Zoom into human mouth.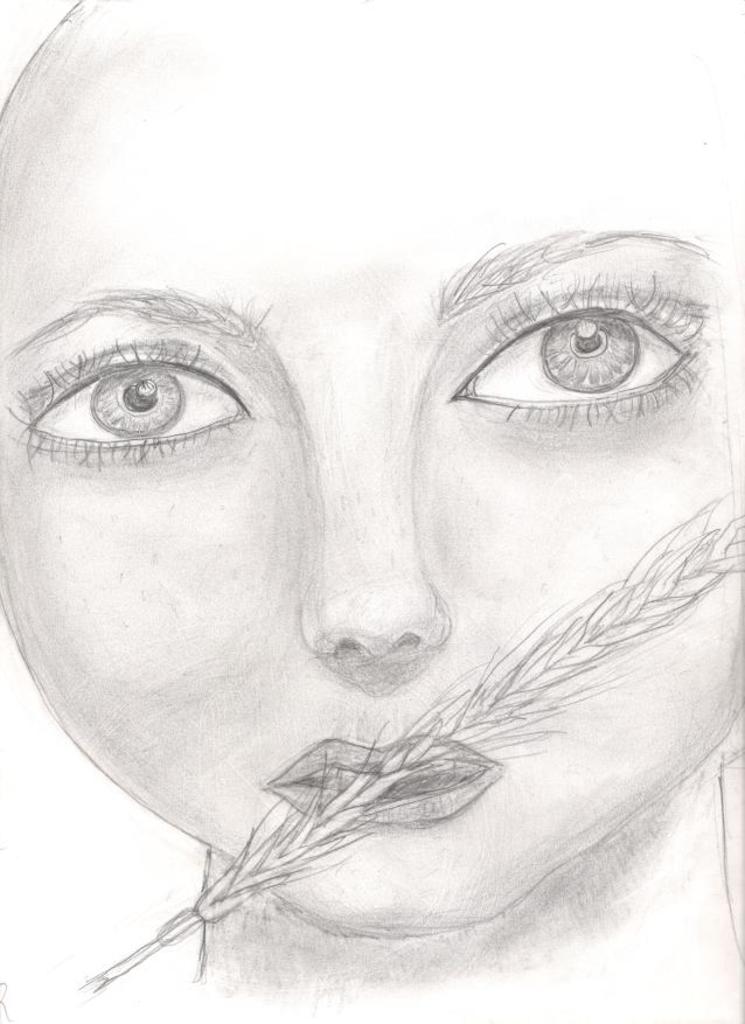
Zoom target: crop(270, 737, 500, 827).
